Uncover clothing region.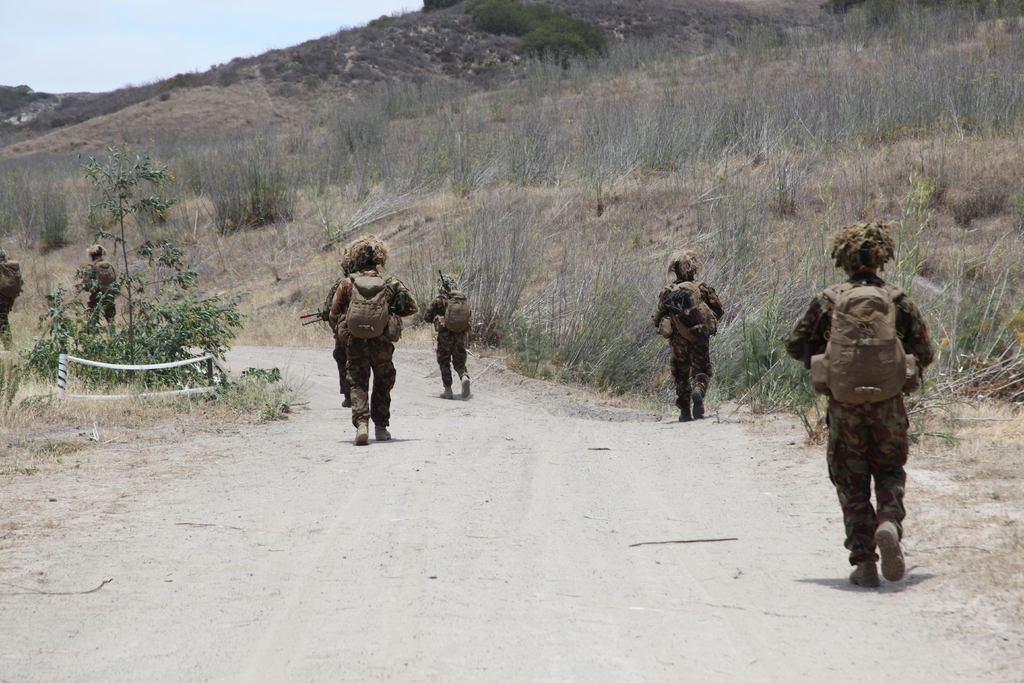
Uncovered: region(324, 273, 358, 403).
